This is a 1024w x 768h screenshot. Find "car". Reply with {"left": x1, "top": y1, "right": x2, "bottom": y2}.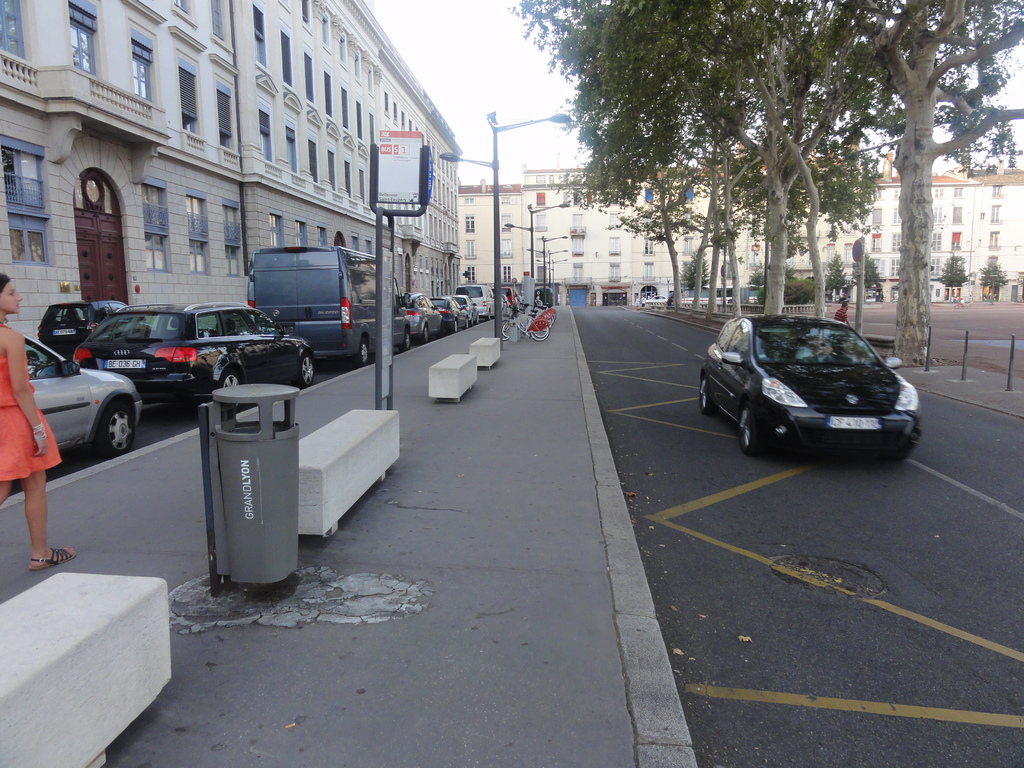
{"left": 645, "top": 296, "right": 666, "bottom": 305}.
